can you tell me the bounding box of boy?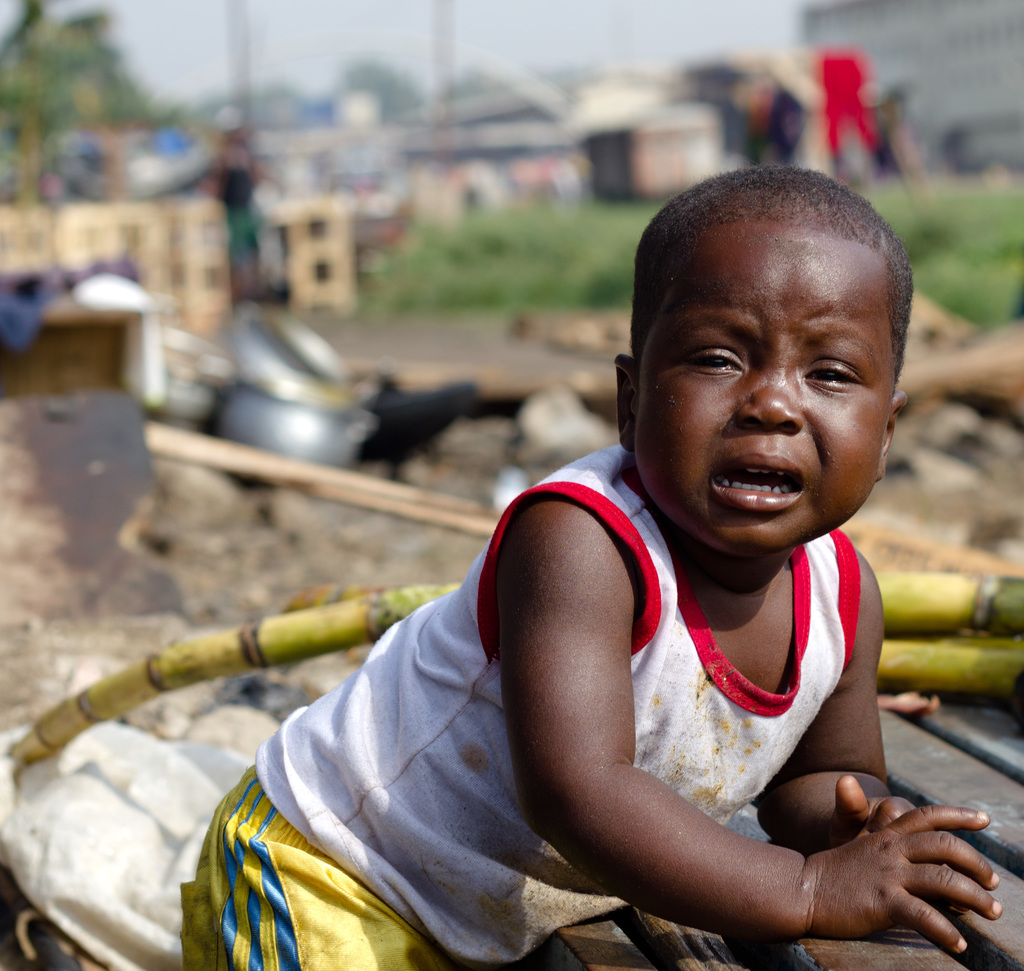
<region>193, 157, 988, 940</region>.
